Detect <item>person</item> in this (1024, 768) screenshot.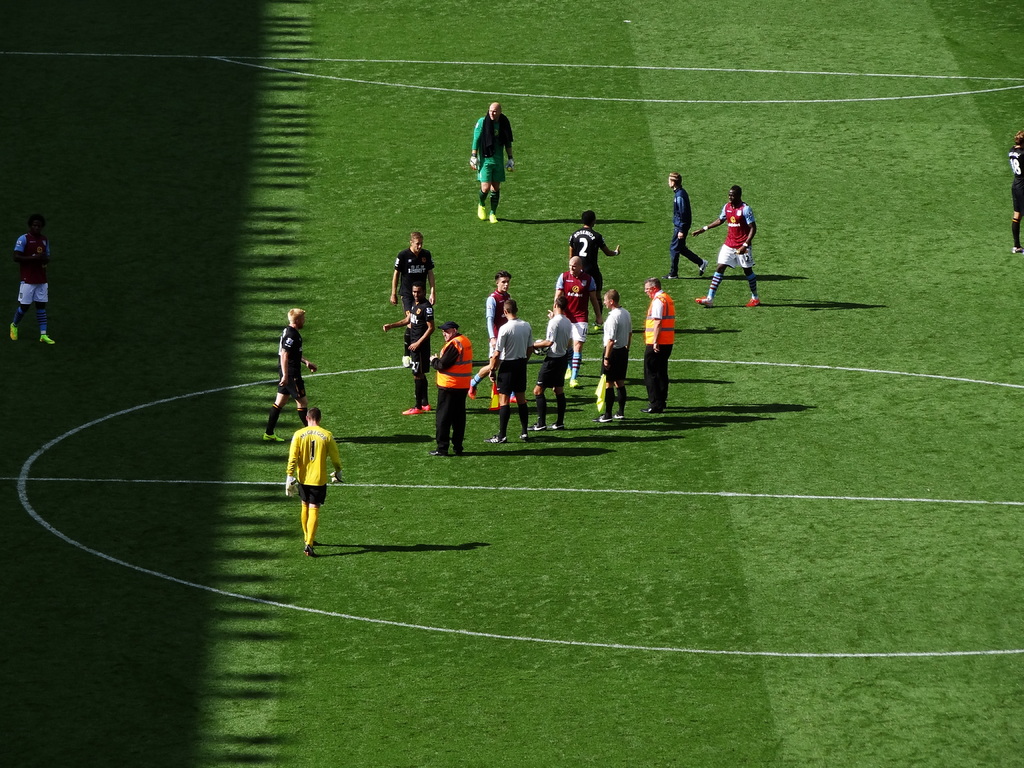
Detection: bbox=[5, 212, 59, 346].
